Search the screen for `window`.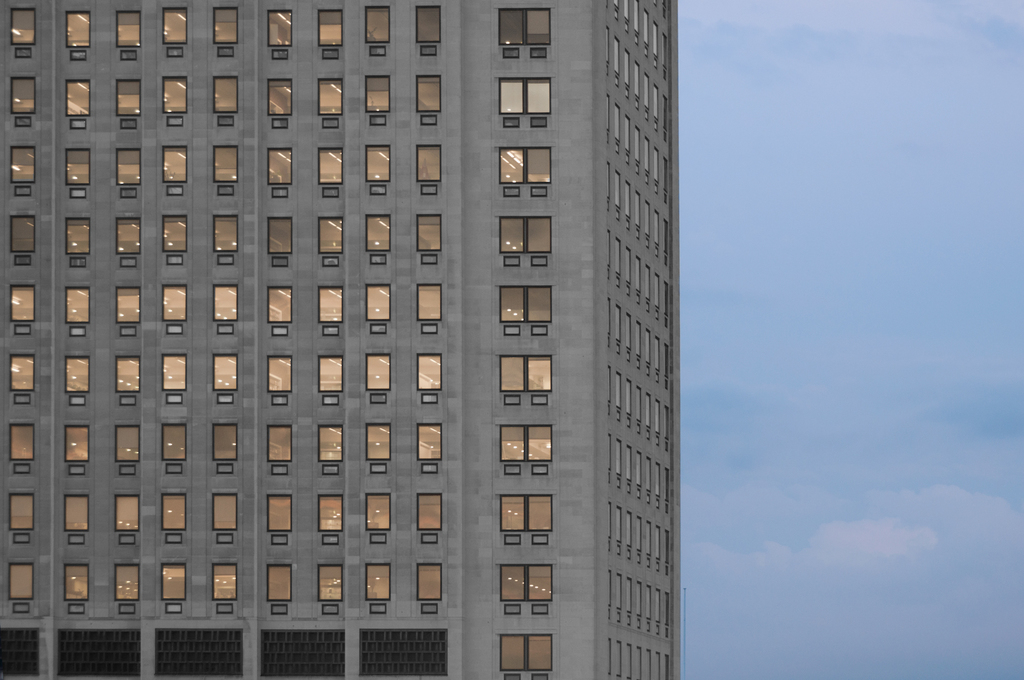
Found at region(7, 147, 36, 198).
